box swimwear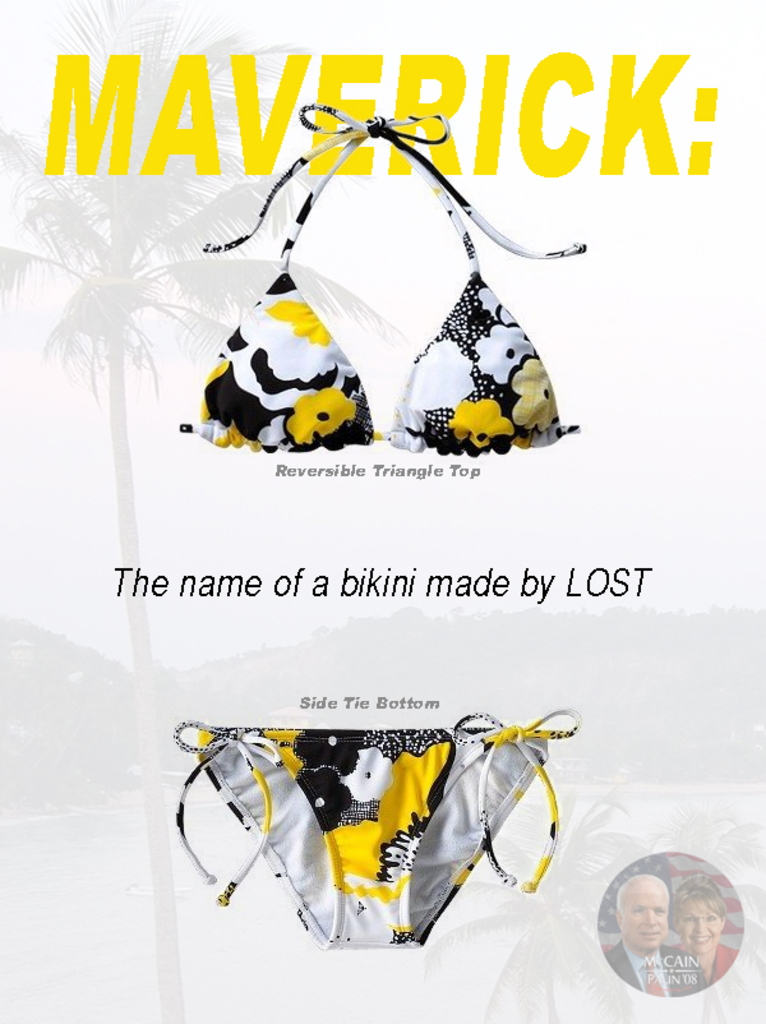
bbox=[172, 712, 585, 950]
